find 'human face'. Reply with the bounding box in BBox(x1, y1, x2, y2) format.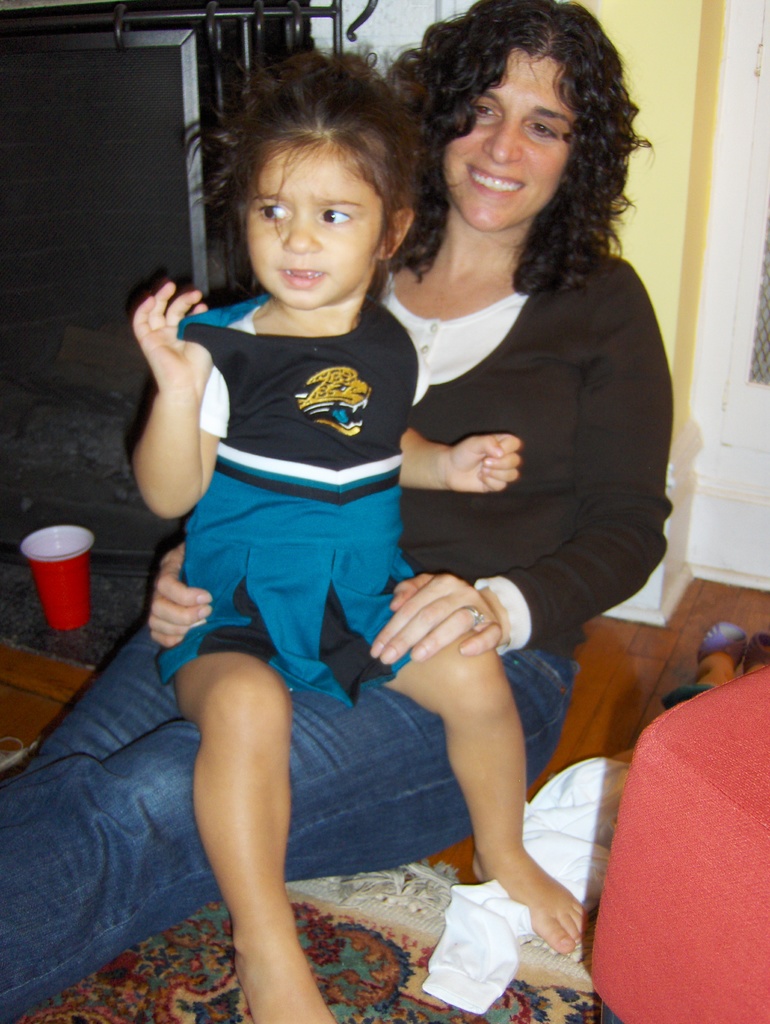
BBox(444, 49, 577, 233).
